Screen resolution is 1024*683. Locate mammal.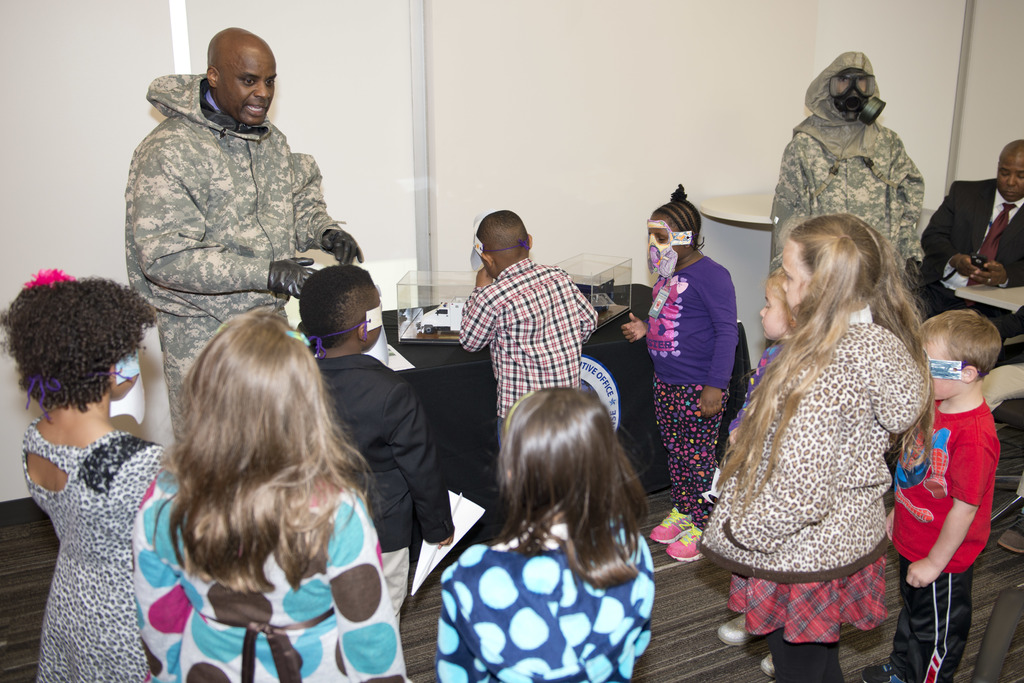
(291,263,456,627).
